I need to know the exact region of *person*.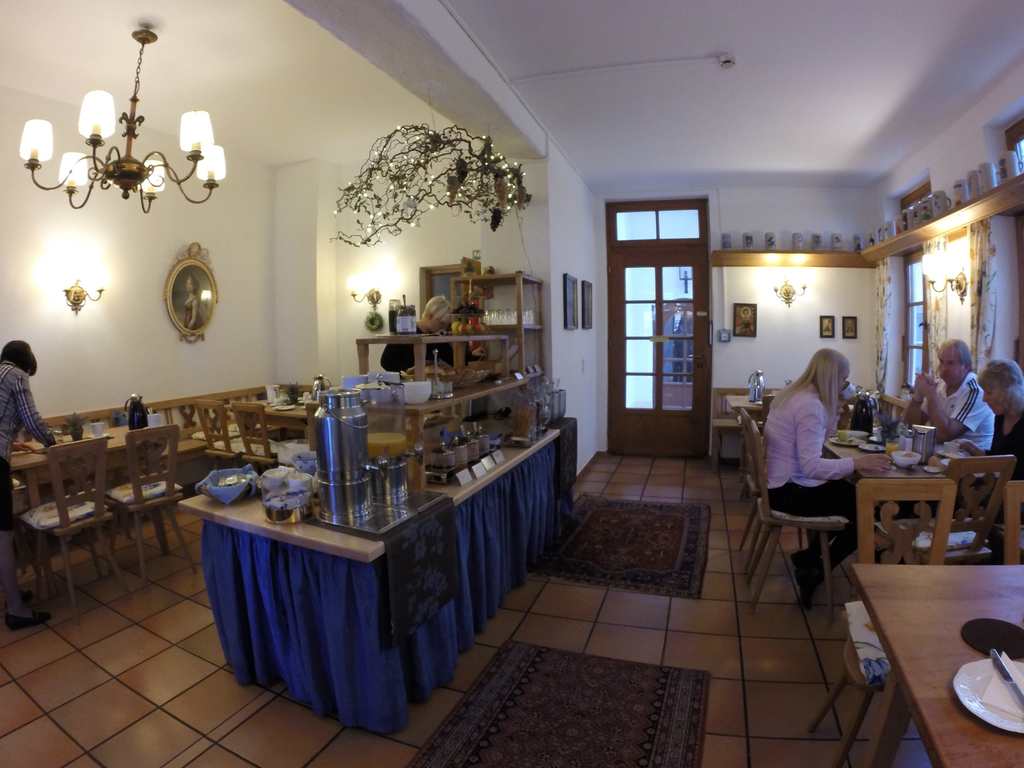
Region: <region>376, 298, 483, 378</region>.
